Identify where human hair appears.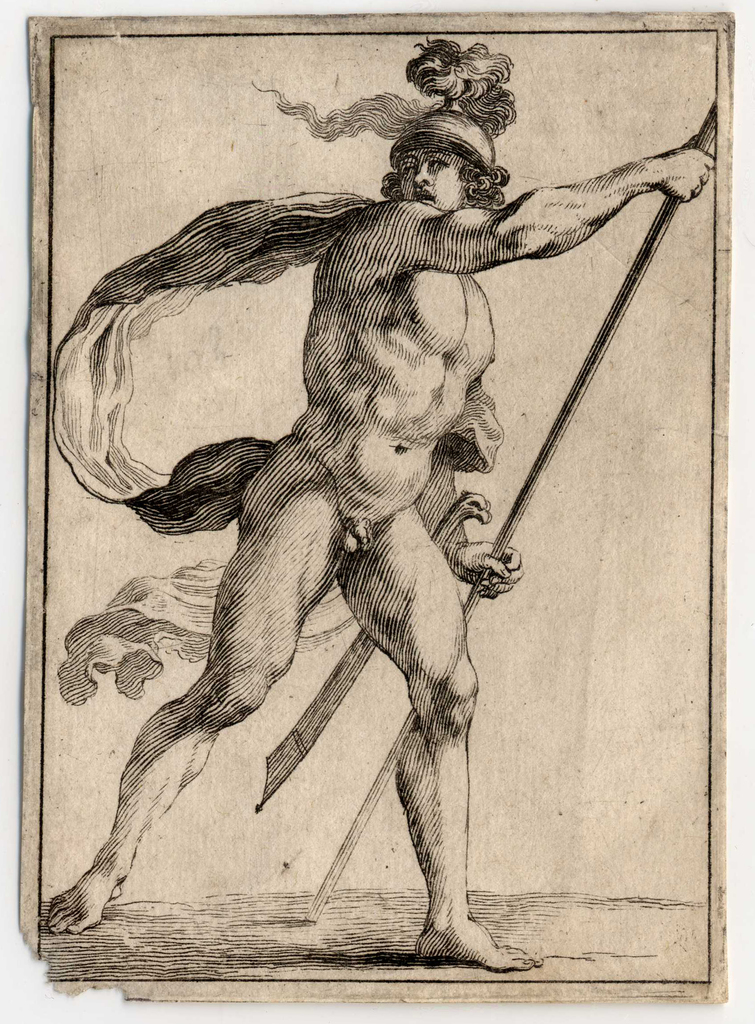
Appears at (x1=374, y1=165, x2=507, y2=209).
